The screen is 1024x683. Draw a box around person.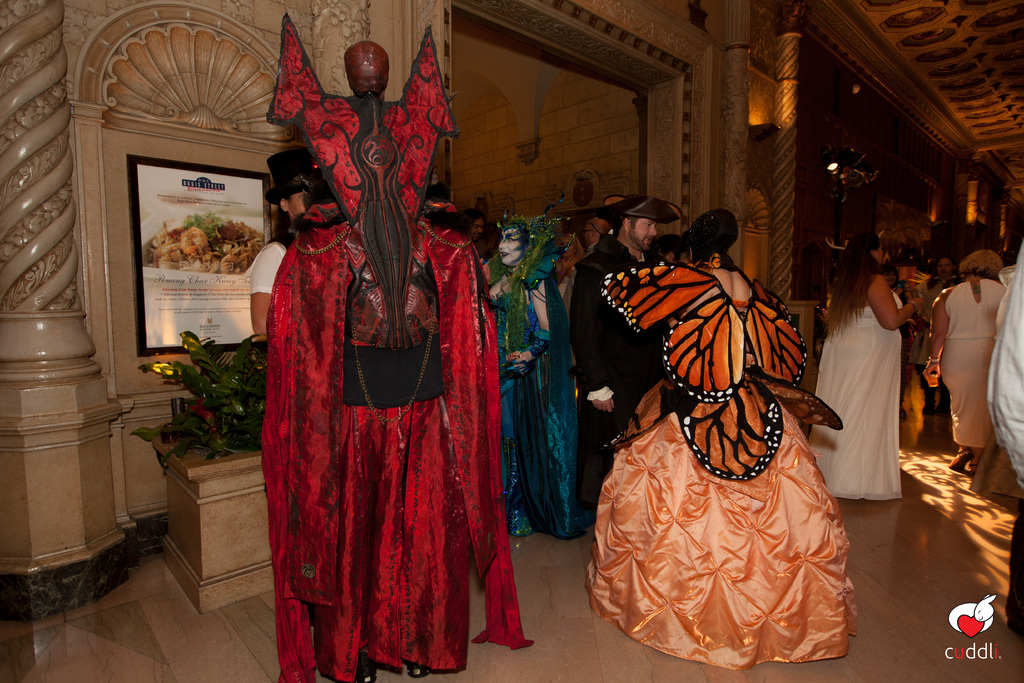
Rect(797, 238, 933, 521).
